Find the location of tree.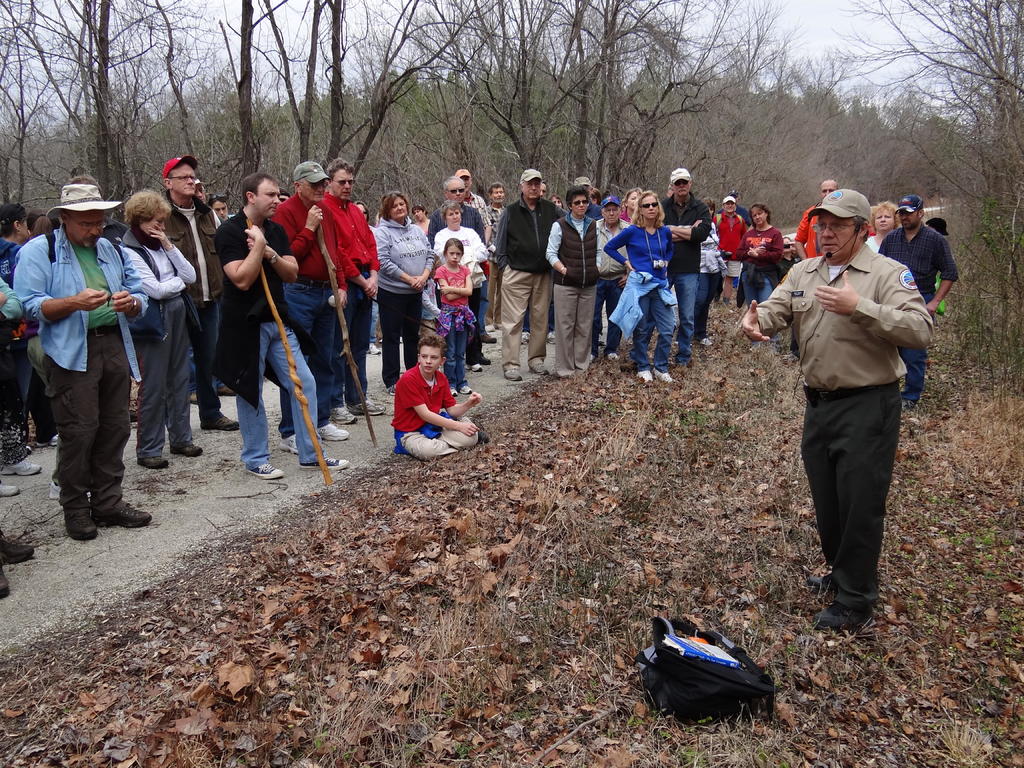
Location: BBox(742, 49, 985, 214).
